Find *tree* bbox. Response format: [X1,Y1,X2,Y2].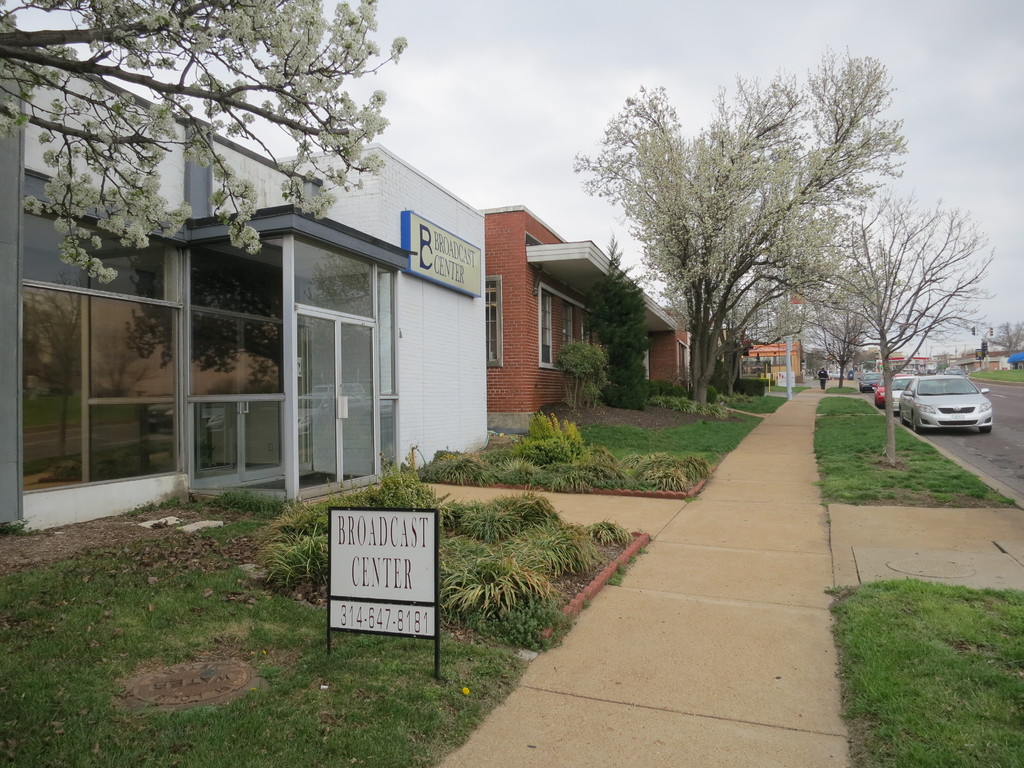
[567,24,913,423].
